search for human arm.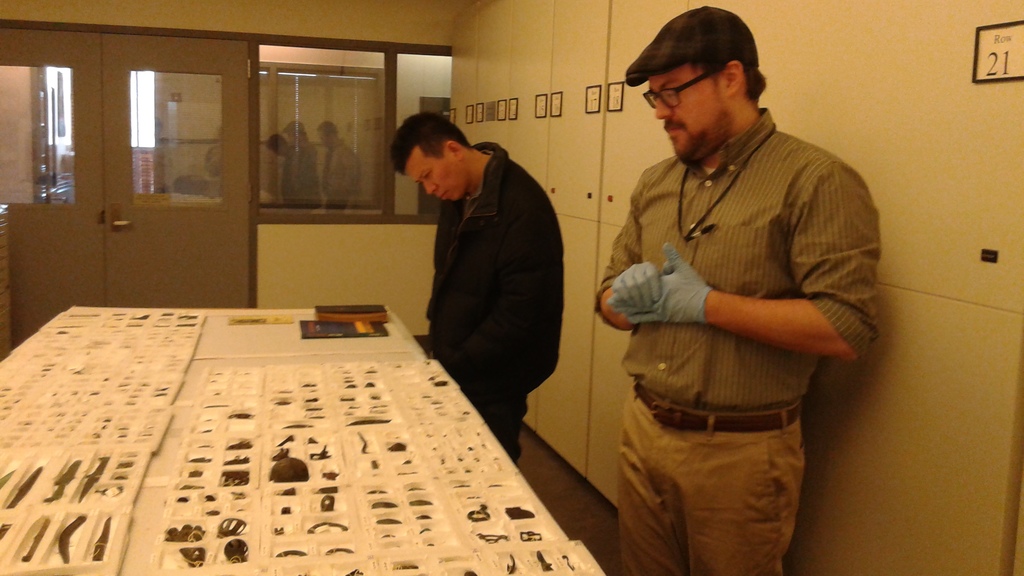
Found at box=[606, 162, 878, 358].
